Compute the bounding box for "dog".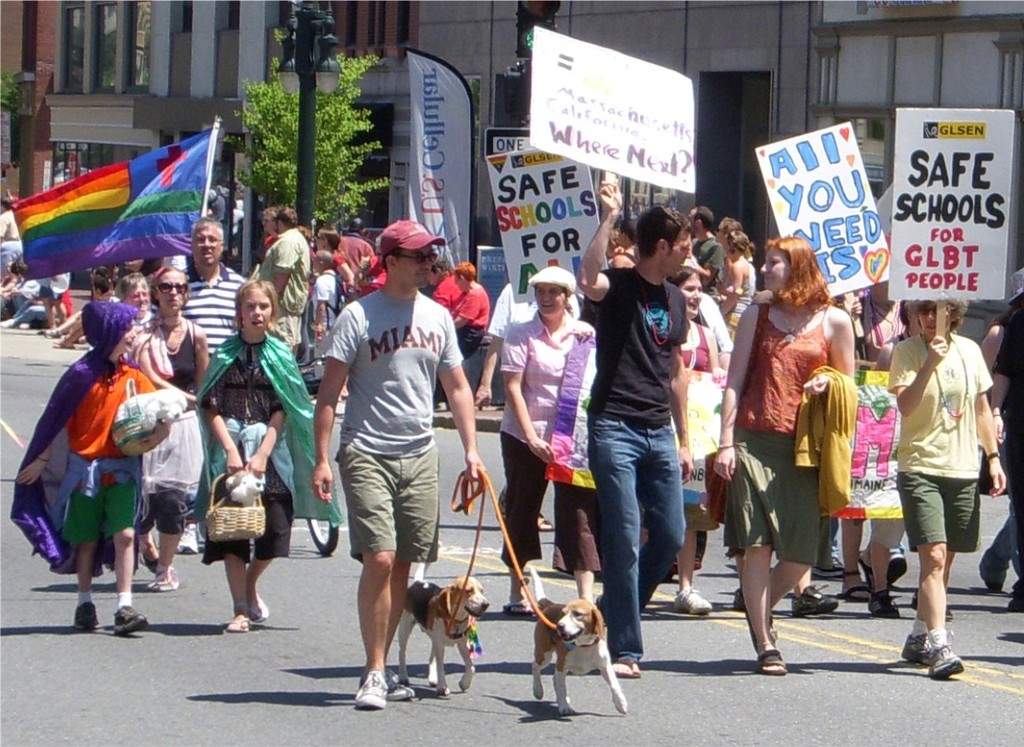
l=519, t=561, r=632, b=718.
